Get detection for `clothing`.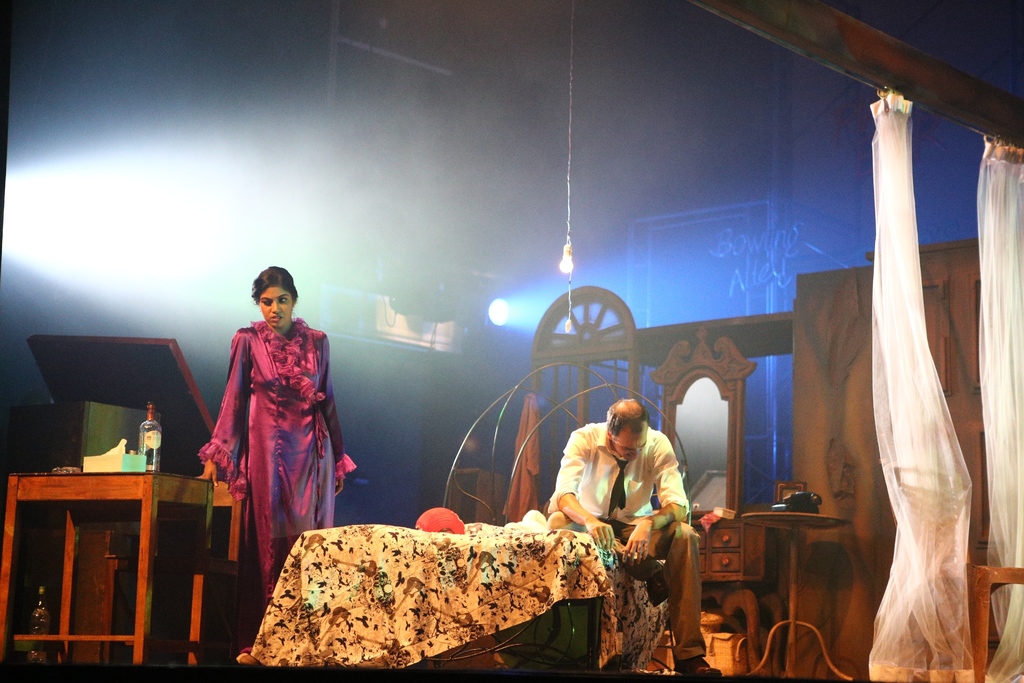
Detection: select_region(536, 428, 707, 661).
